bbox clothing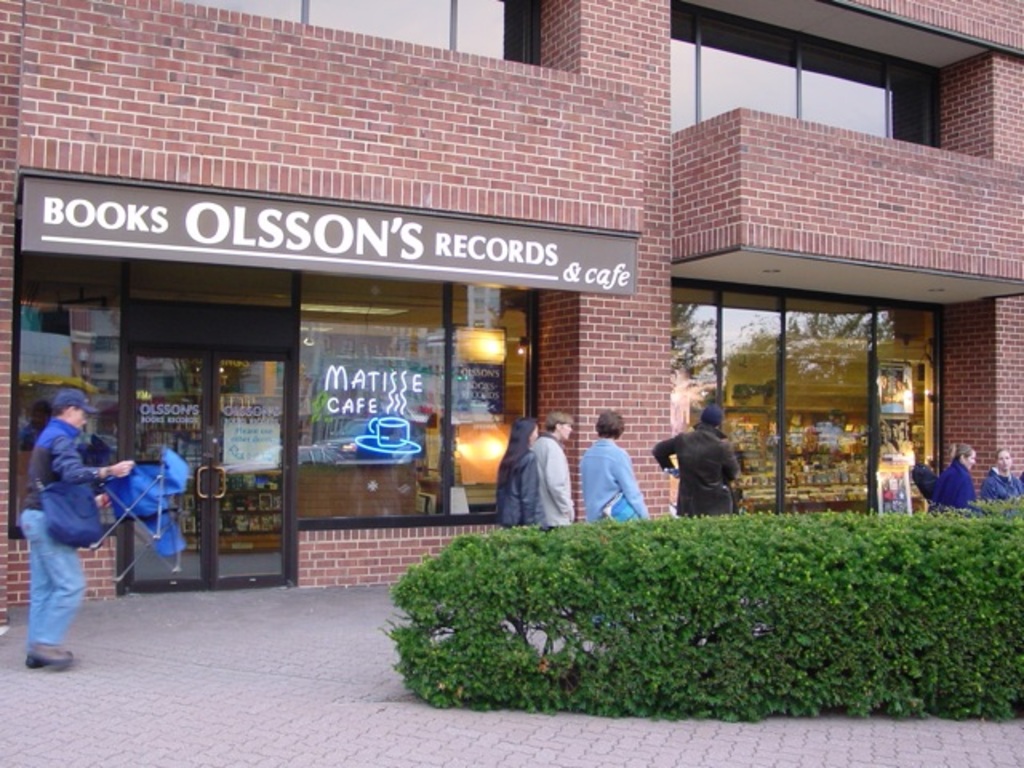
box=[533, 432, 576, 536]
